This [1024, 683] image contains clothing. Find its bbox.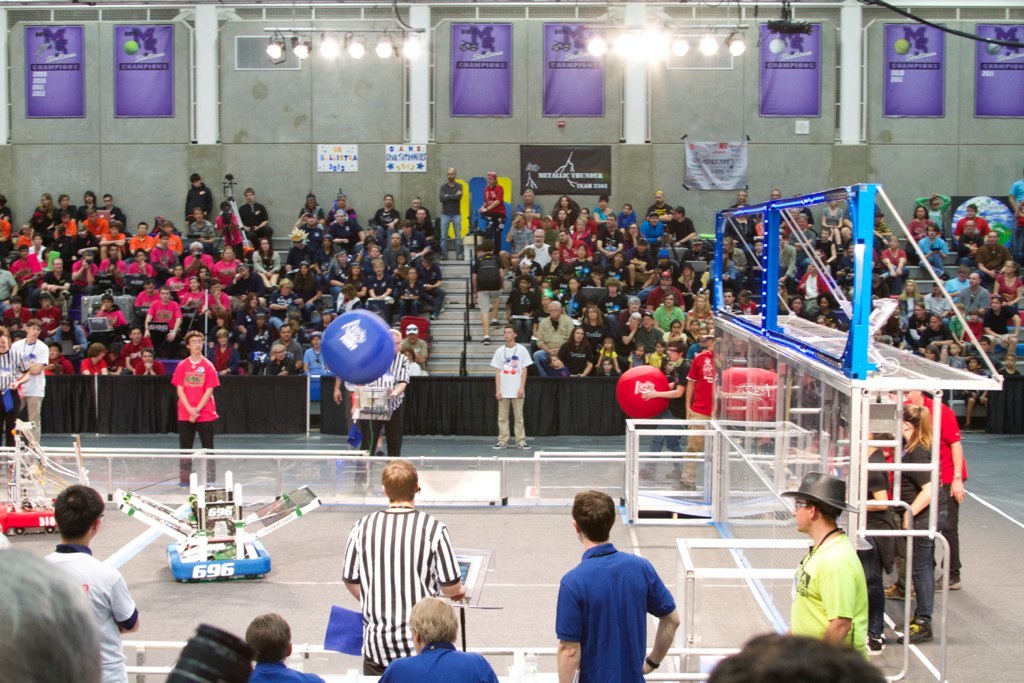
86, 353, 108, 380.
